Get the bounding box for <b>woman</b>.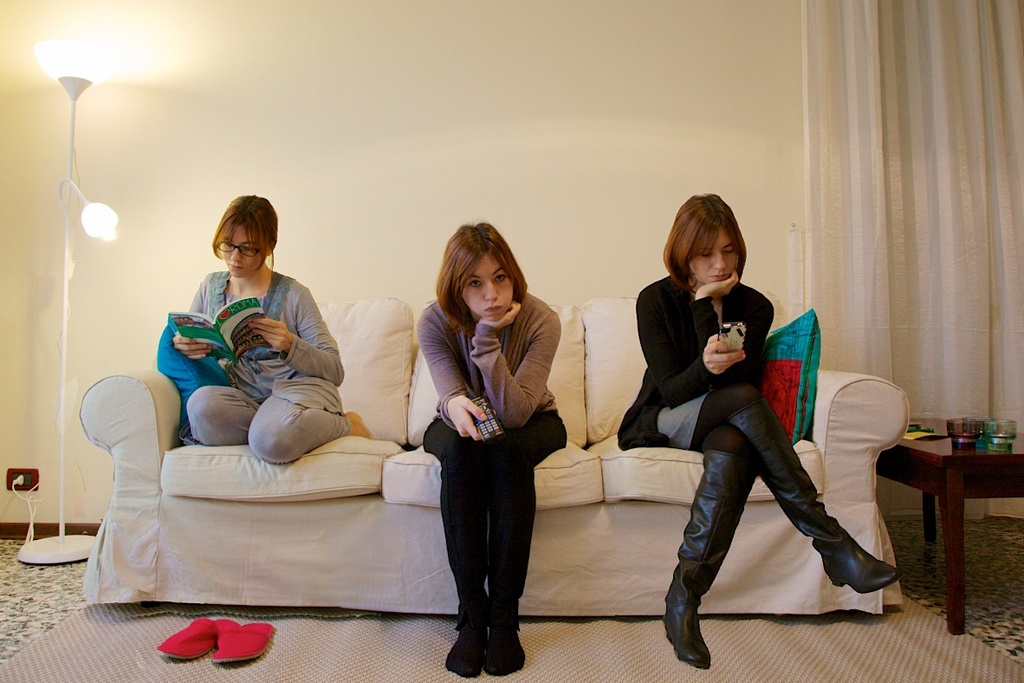
611, 189, 902, 672.
